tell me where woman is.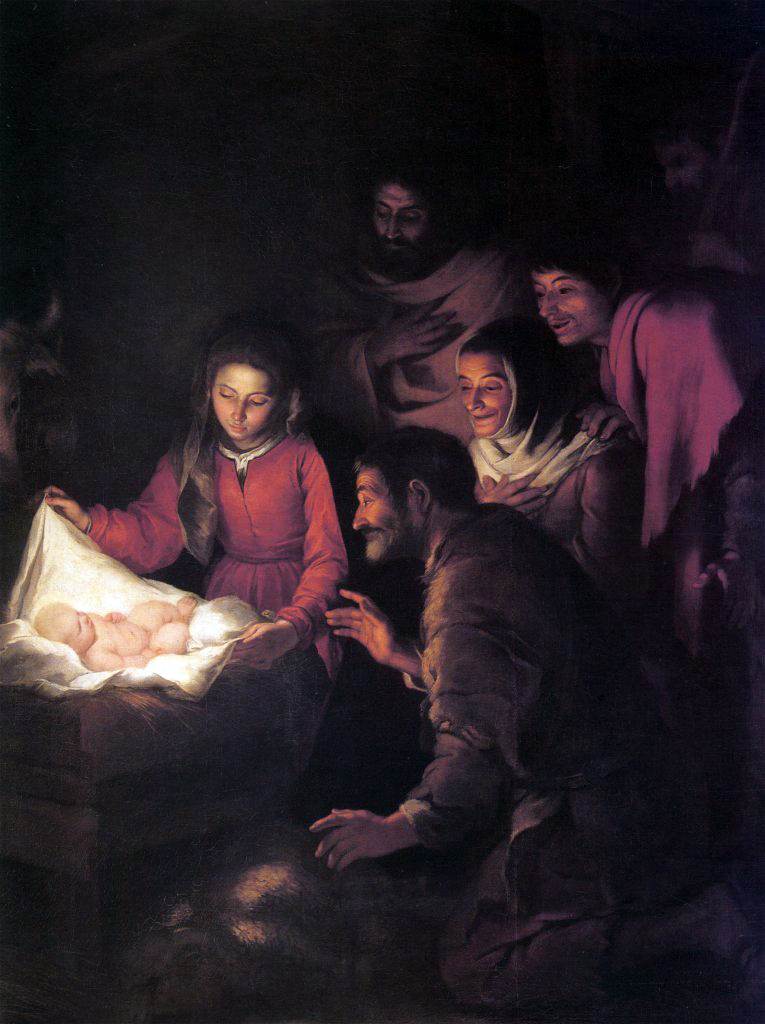
woman is at rect(449, 314, 648, 611).
